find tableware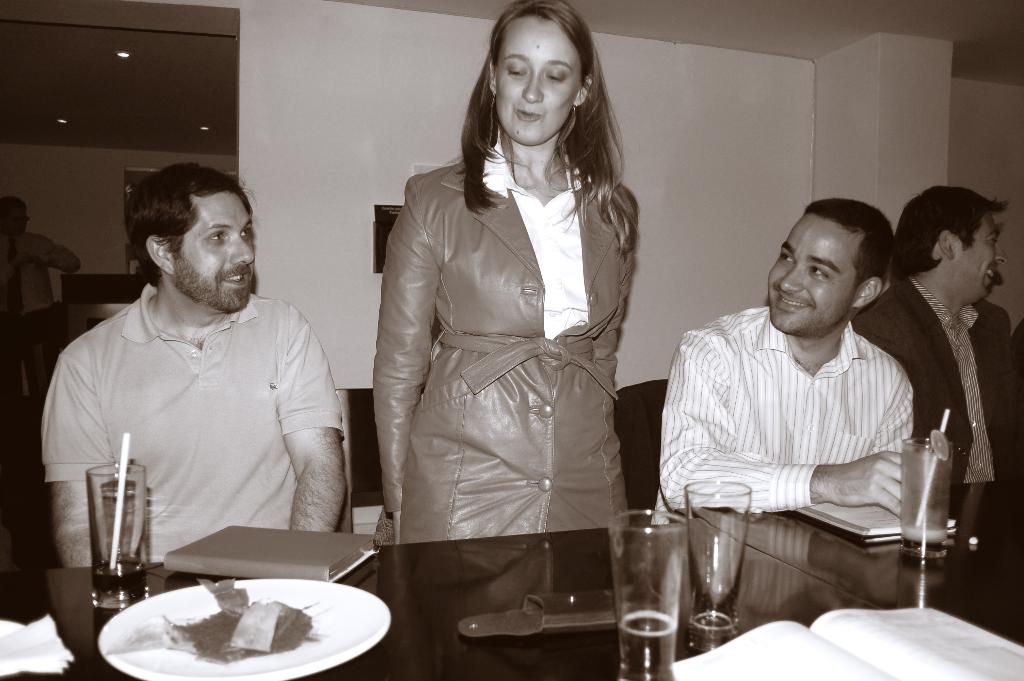
bbox=(609, 508, 684, 680)
